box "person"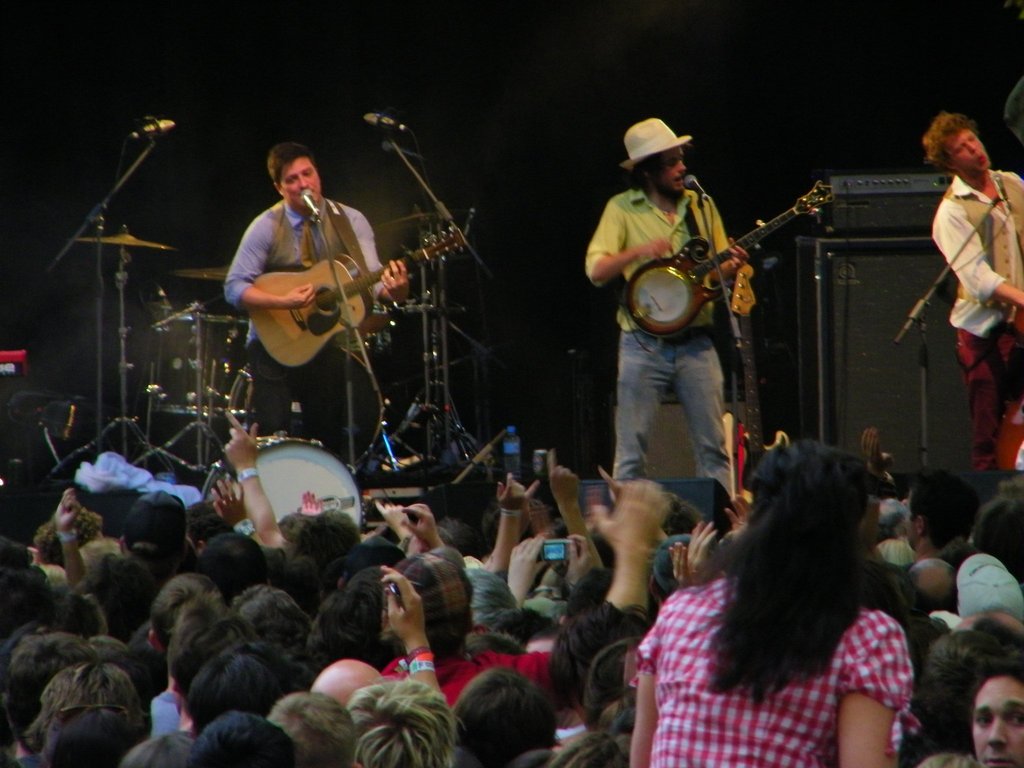
left=227, top=125, right=381, bottom=434
